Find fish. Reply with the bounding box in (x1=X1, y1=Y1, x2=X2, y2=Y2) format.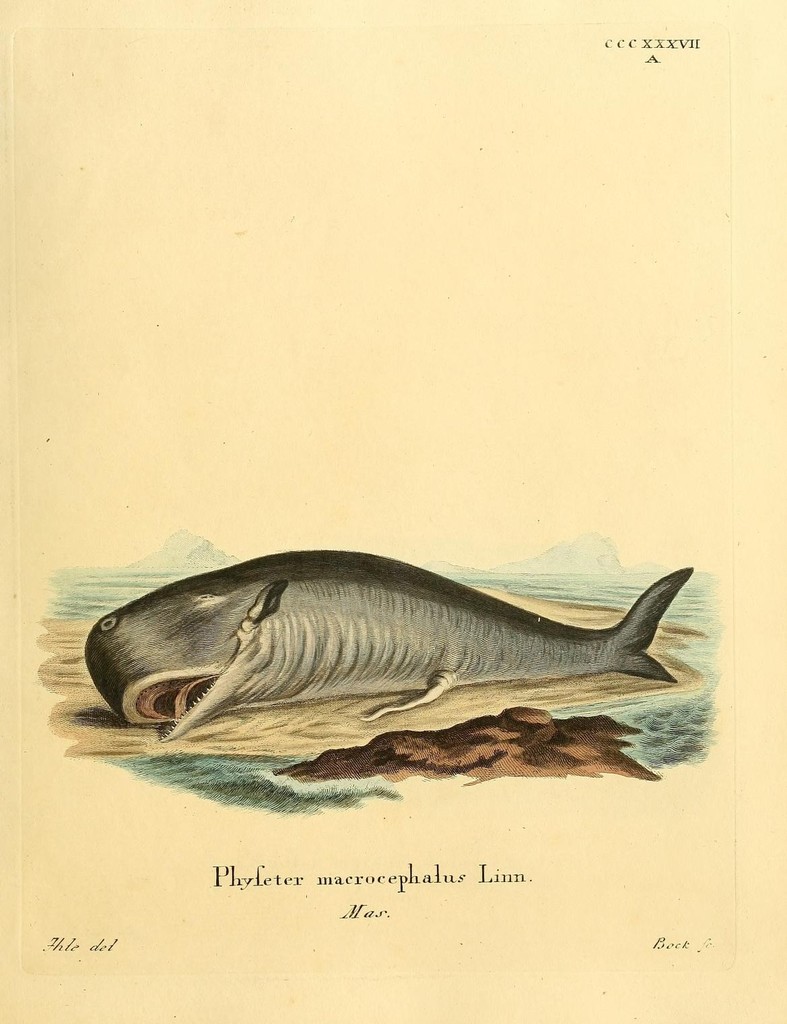
(x1=67, y1=534, x2=726, y2=762).
